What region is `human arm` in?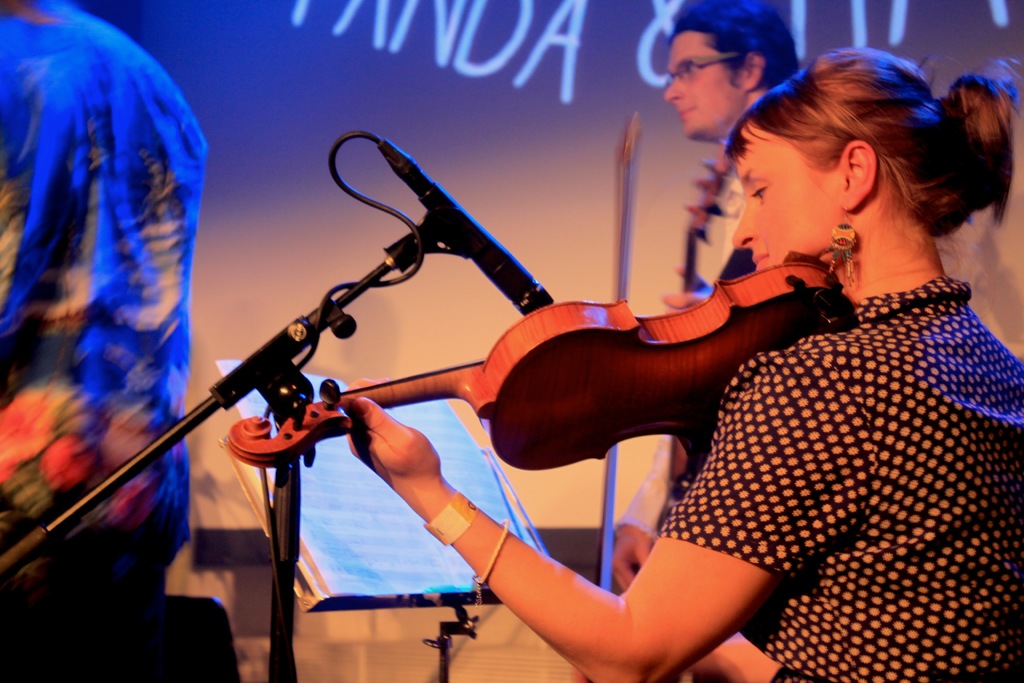
583, 424, 662, 584.
